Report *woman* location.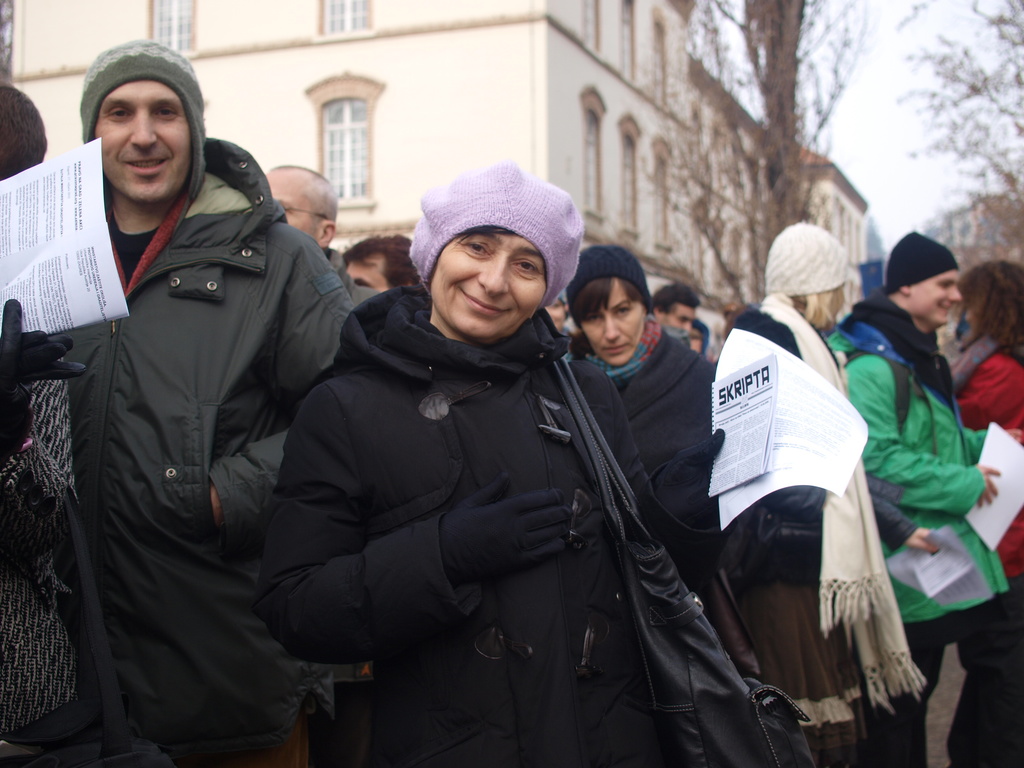
Report: (x1=946, y1=257, x2=1023, y2=767).
